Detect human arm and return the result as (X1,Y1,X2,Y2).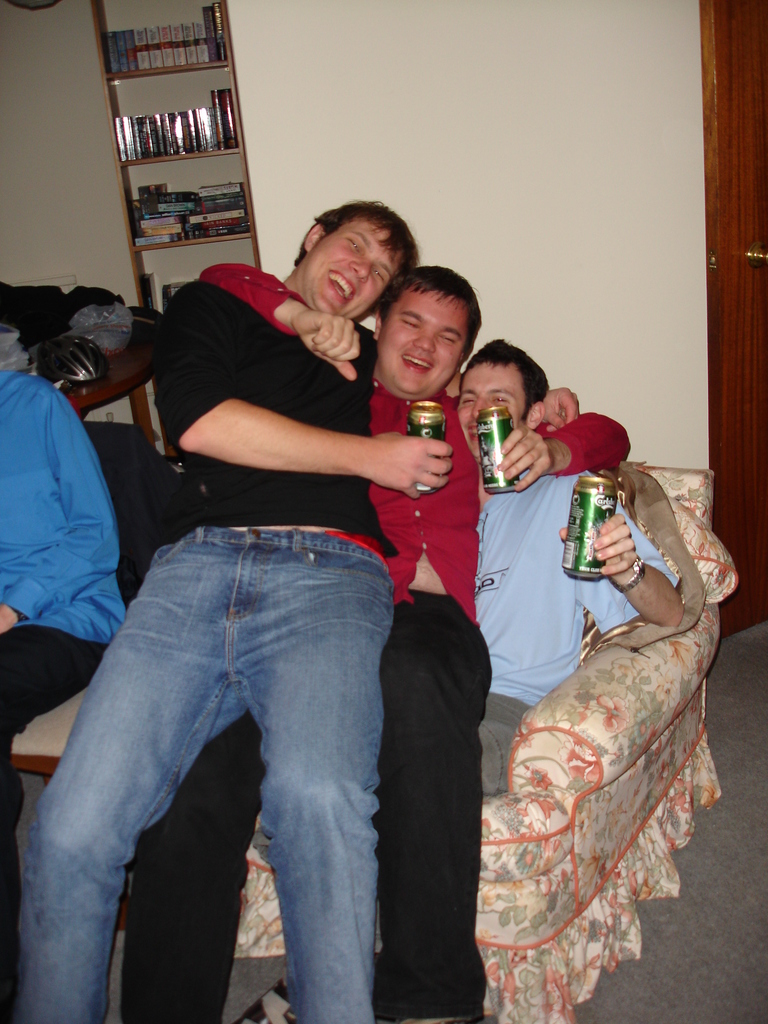
(447,362,587,440).
